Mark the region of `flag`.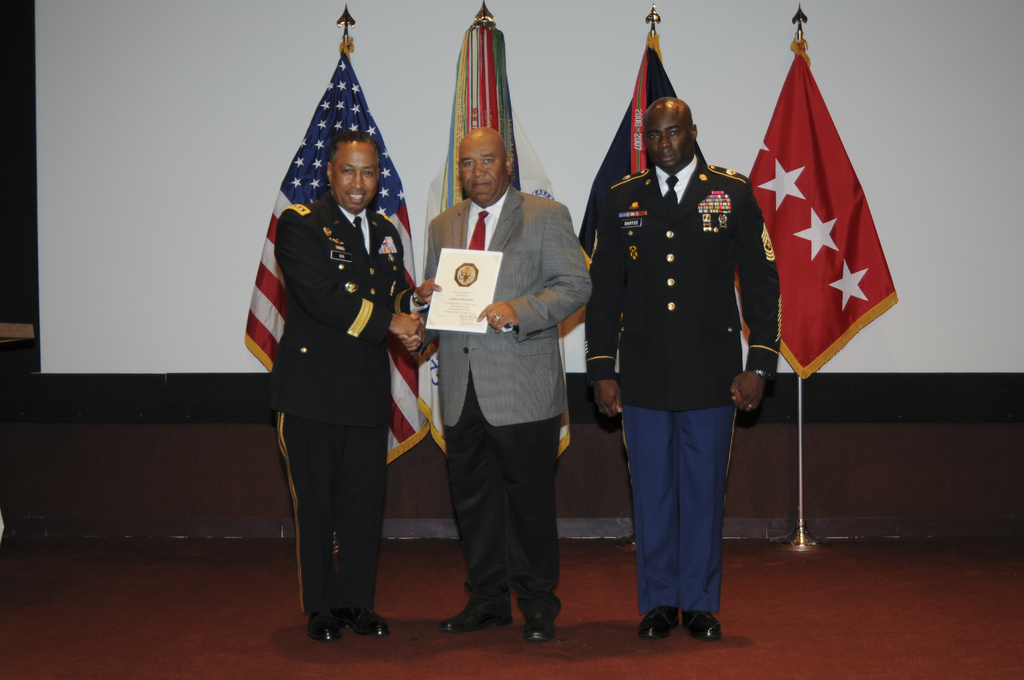
Region: rect(419, 21, 571, 454).
